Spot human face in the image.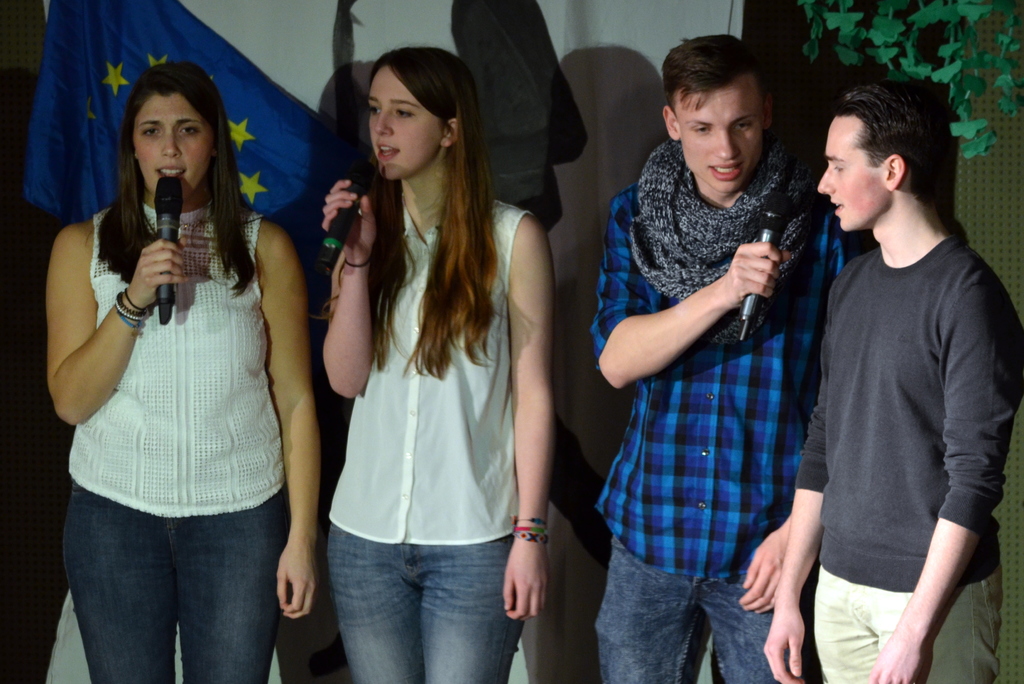
human face found at pyautogui.locateOnScreen(134, 88, 208, 204).
